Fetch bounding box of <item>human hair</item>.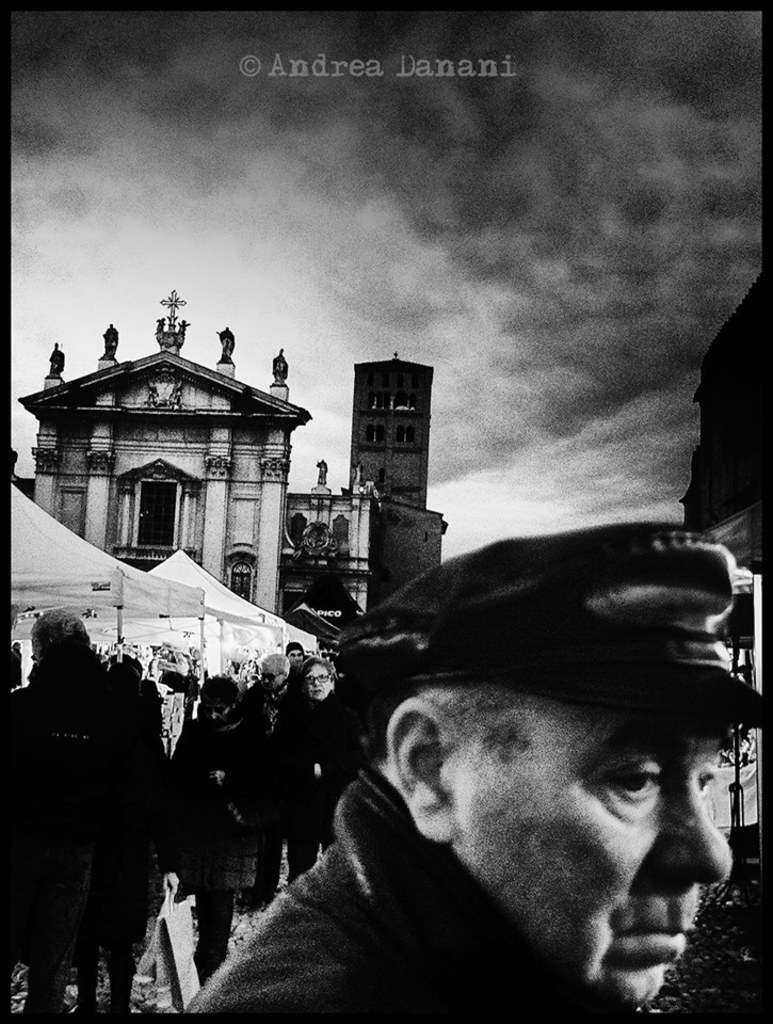
Bbox: 295 653 342 678.
